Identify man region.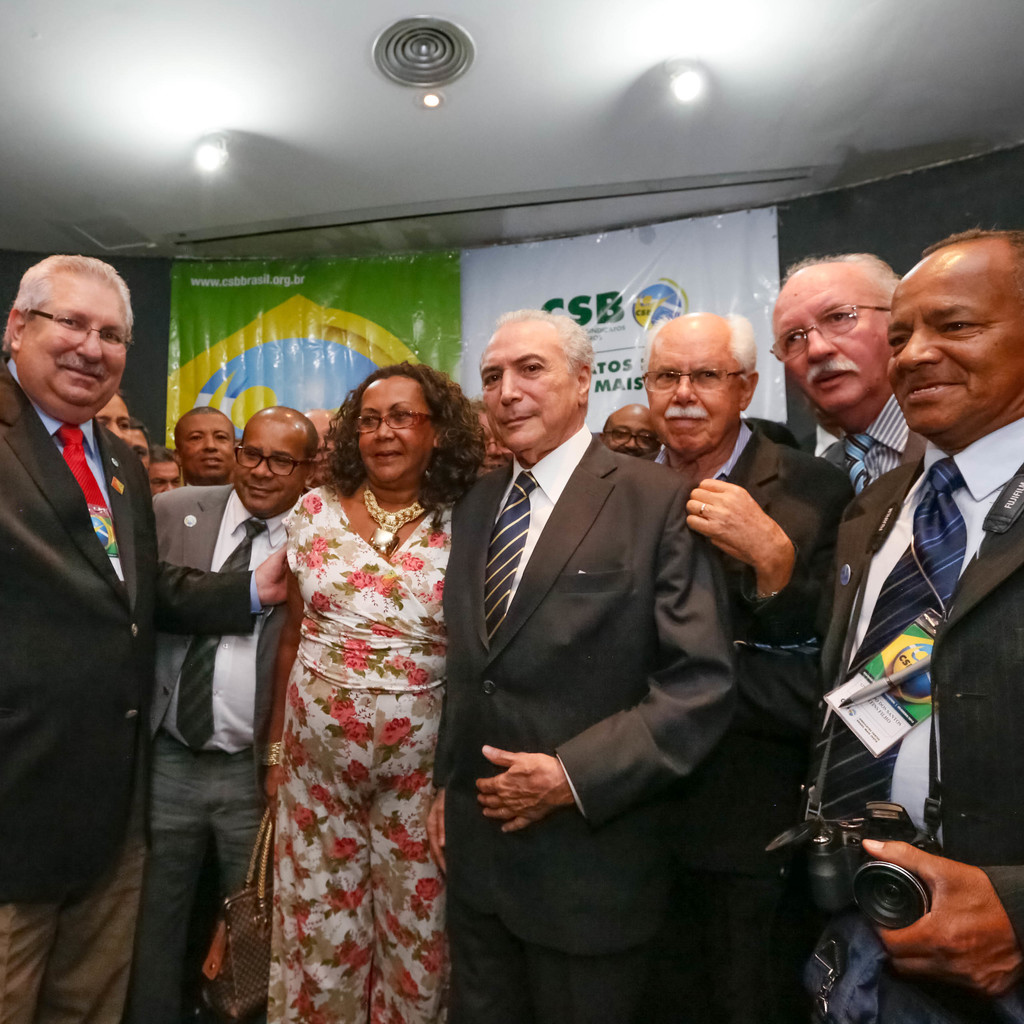
Region: <box>0,209,227,998</box>.
